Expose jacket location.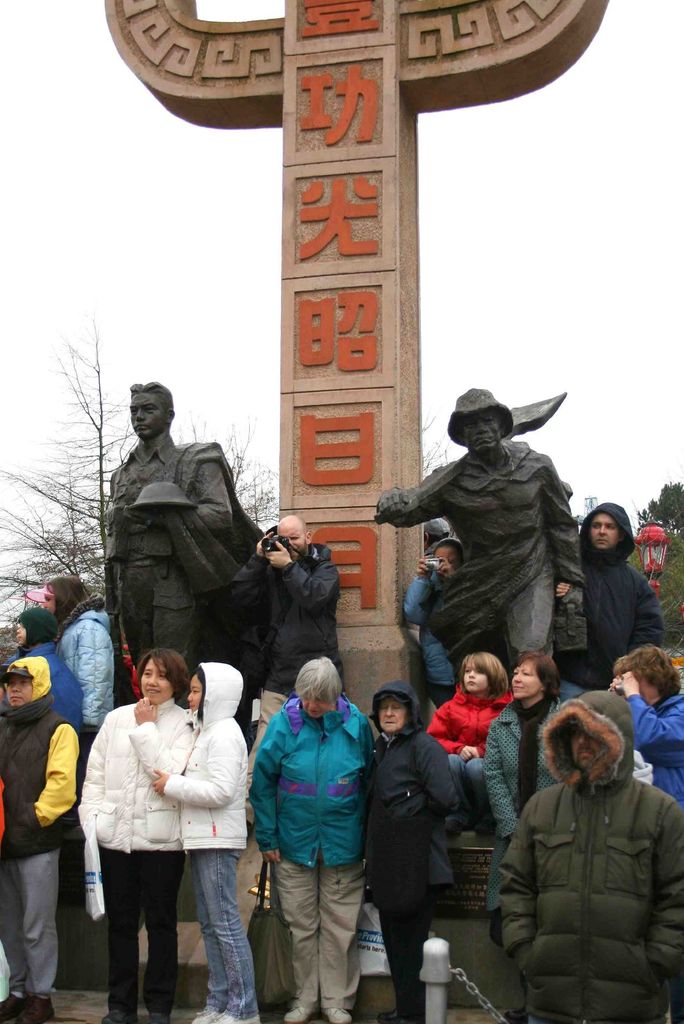
Exposed at 247/693/382/879.
